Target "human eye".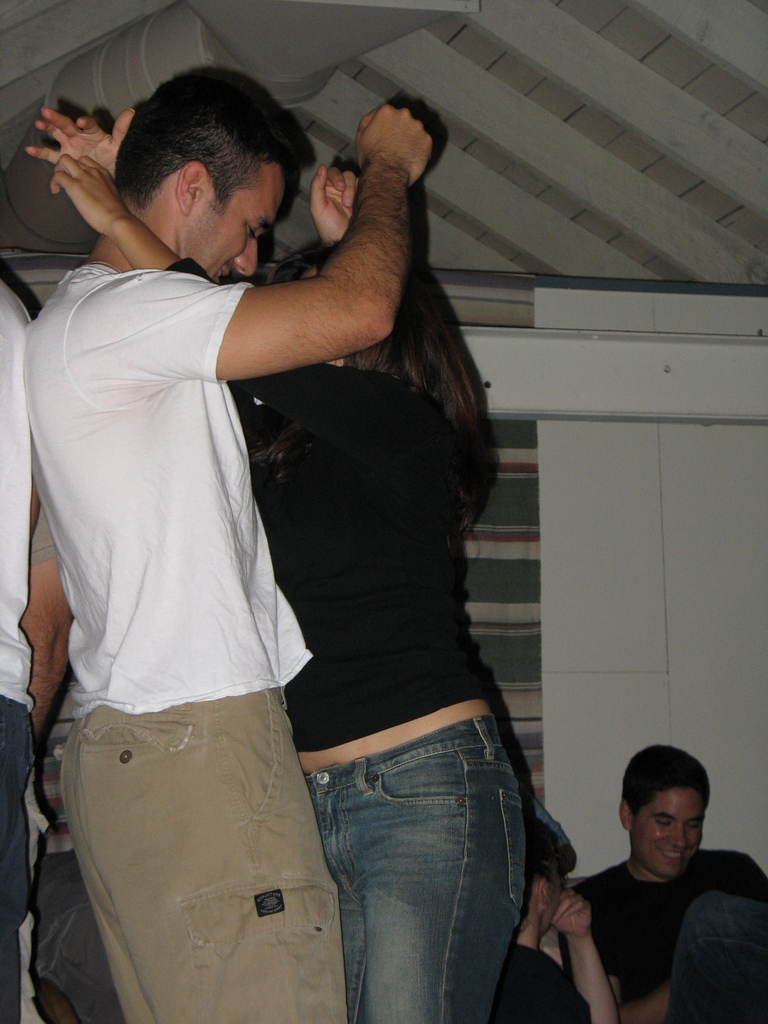
Target region: 241 217 269 244.
